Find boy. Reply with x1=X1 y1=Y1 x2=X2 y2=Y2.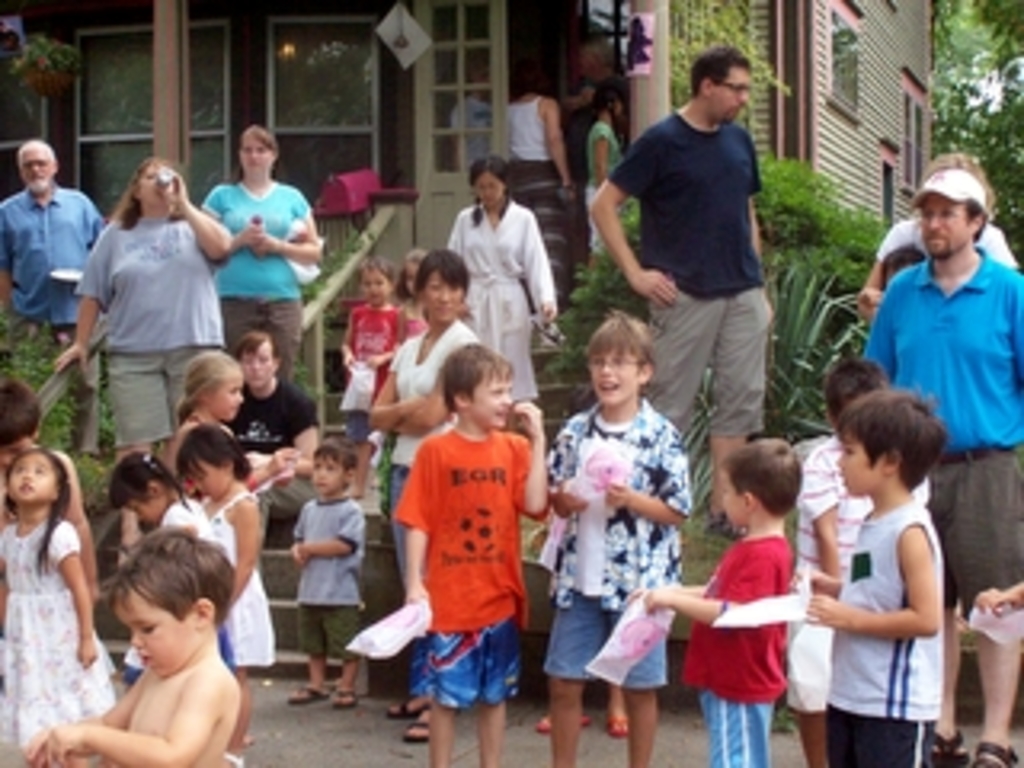
x1=394 y1=346 x2=544 y2=765.
